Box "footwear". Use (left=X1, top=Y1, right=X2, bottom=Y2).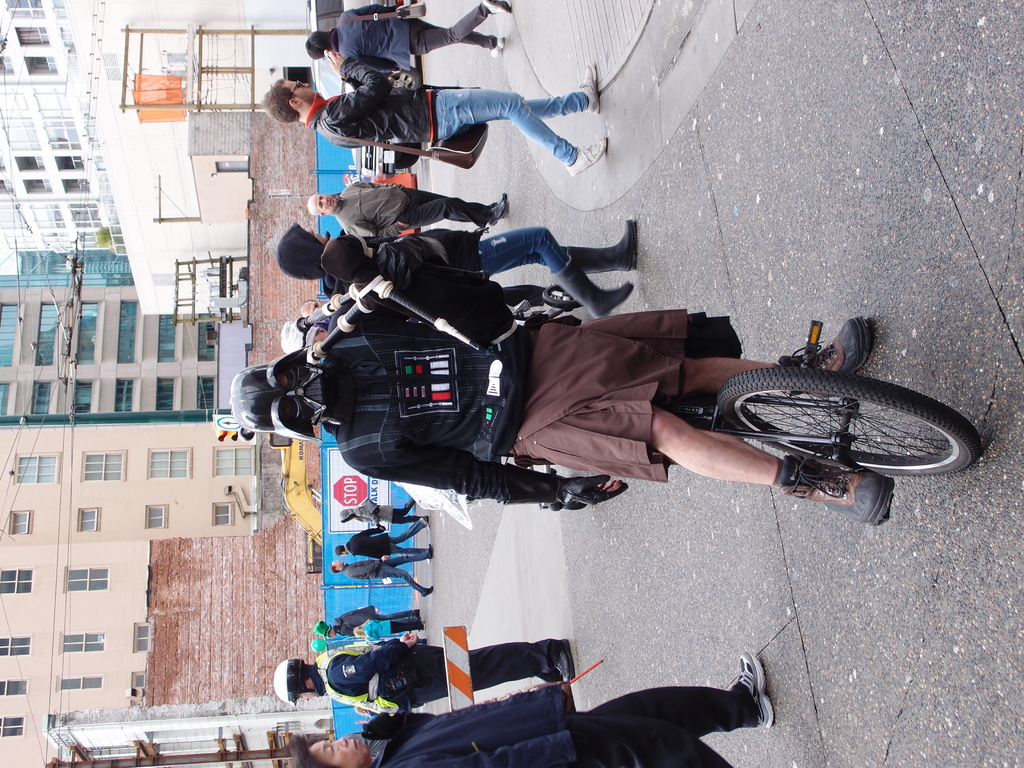
(left=776, top=317, right=876, bottom=360).
